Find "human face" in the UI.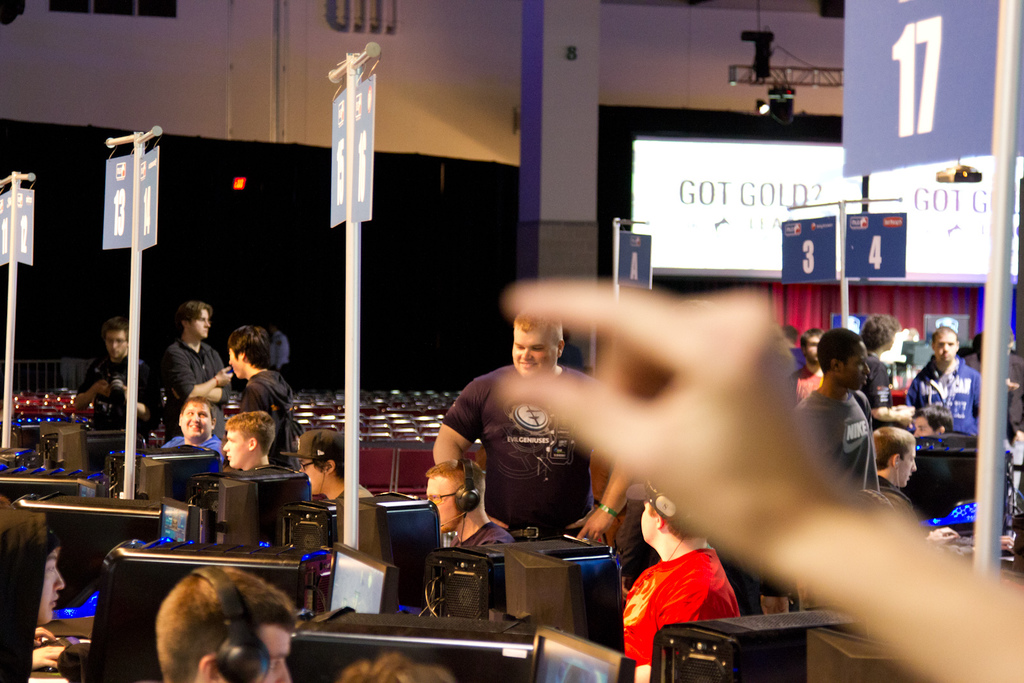
UI element at box(935, 330, 957, 362).
